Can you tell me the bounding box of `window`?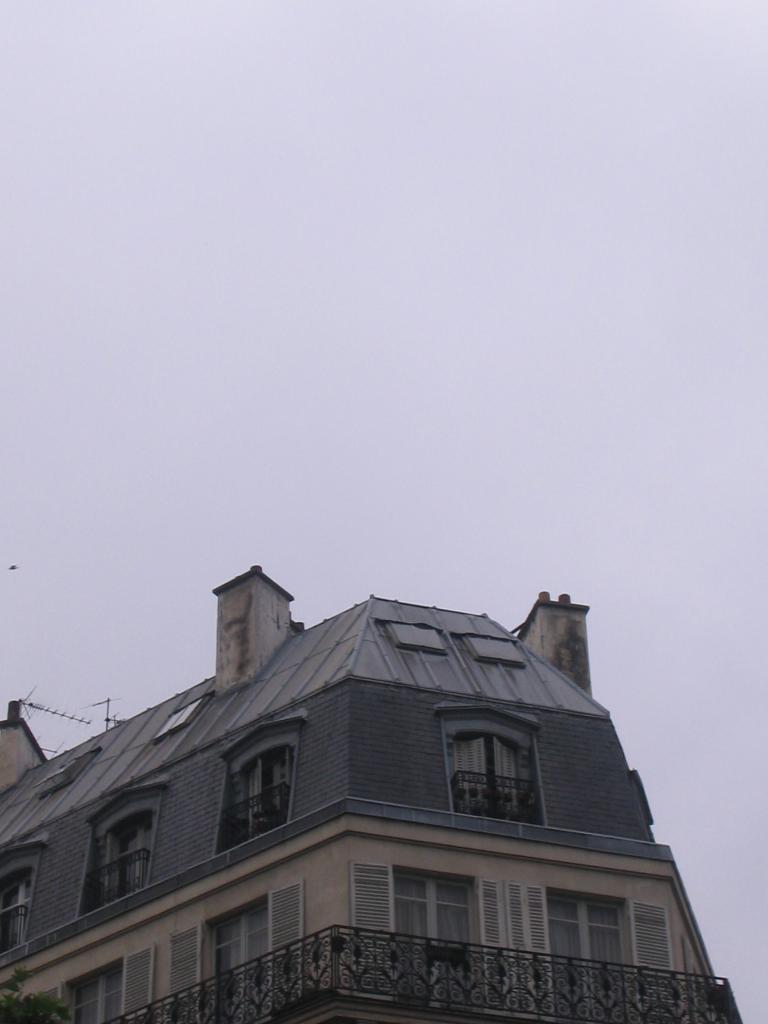
bbox=(198, 896, 275, 1023).
